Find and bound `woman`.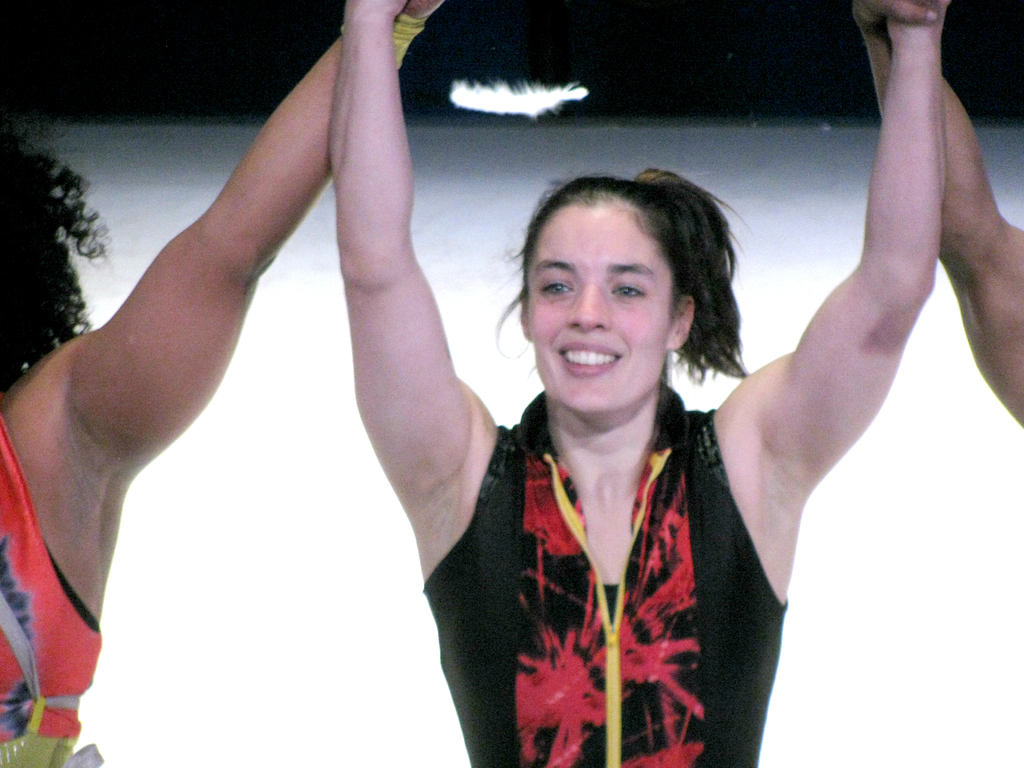
Bound: 0:0:447:767.
